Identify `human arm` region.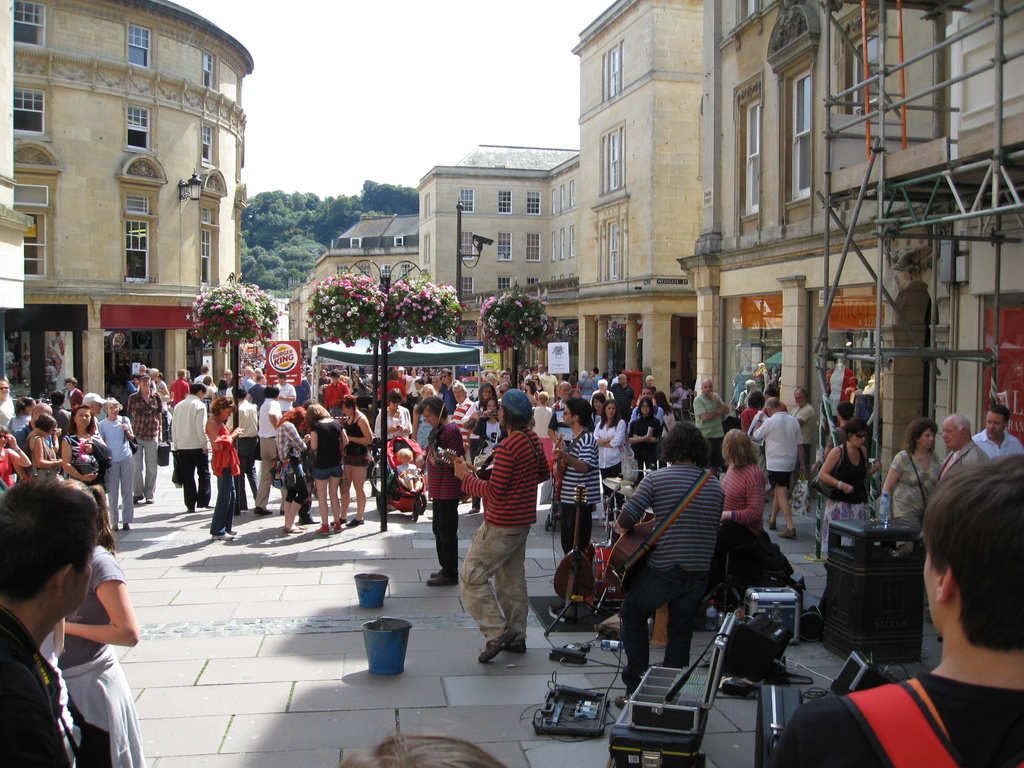
Region: (301,433,311,443).
